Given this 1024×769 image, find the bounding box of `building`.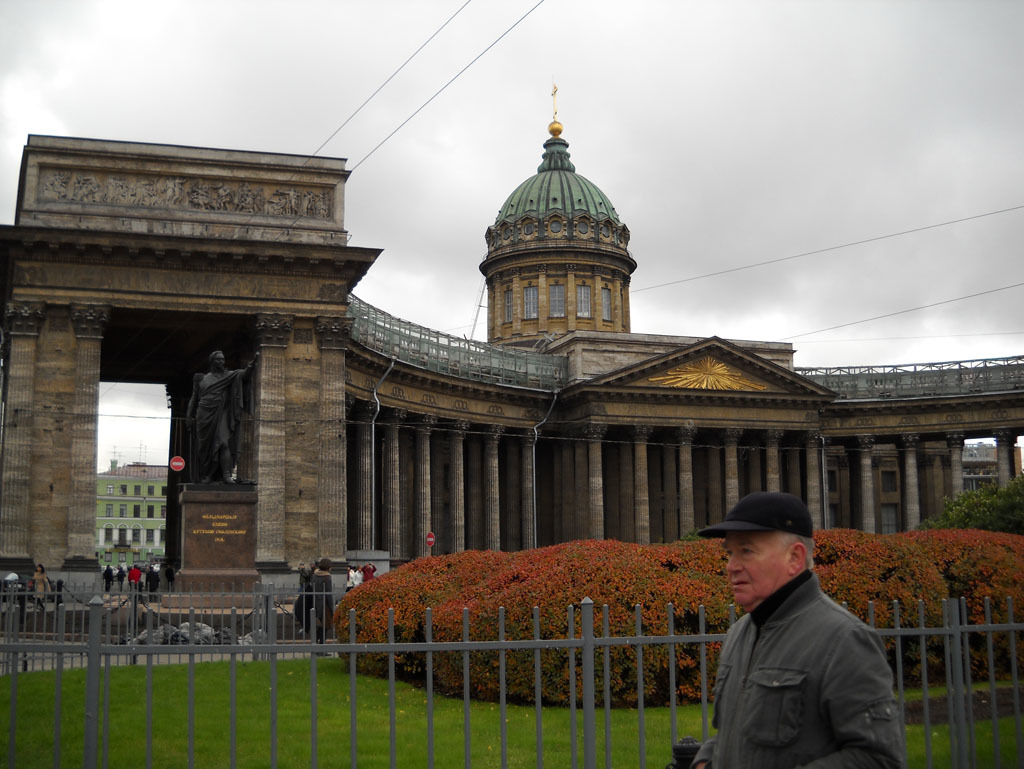
pyautogui.locateOnScreen(0, 93, 1023, 641).
